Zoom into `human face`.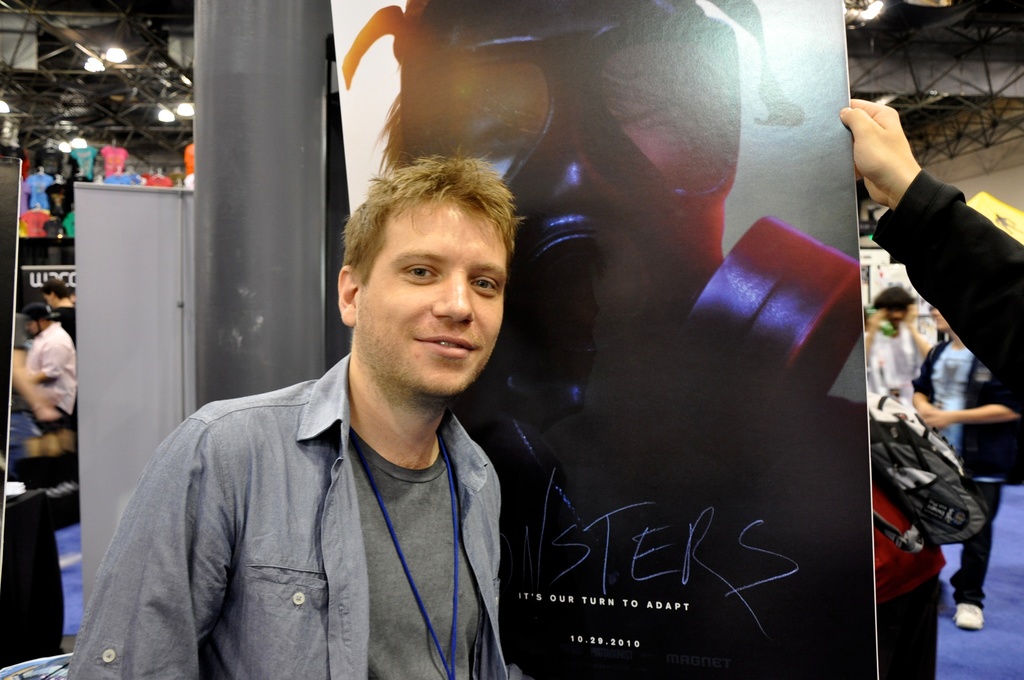
Zoom target: {"x1": 24, "y1": 319, "x2": 31, "y2": 336}.
